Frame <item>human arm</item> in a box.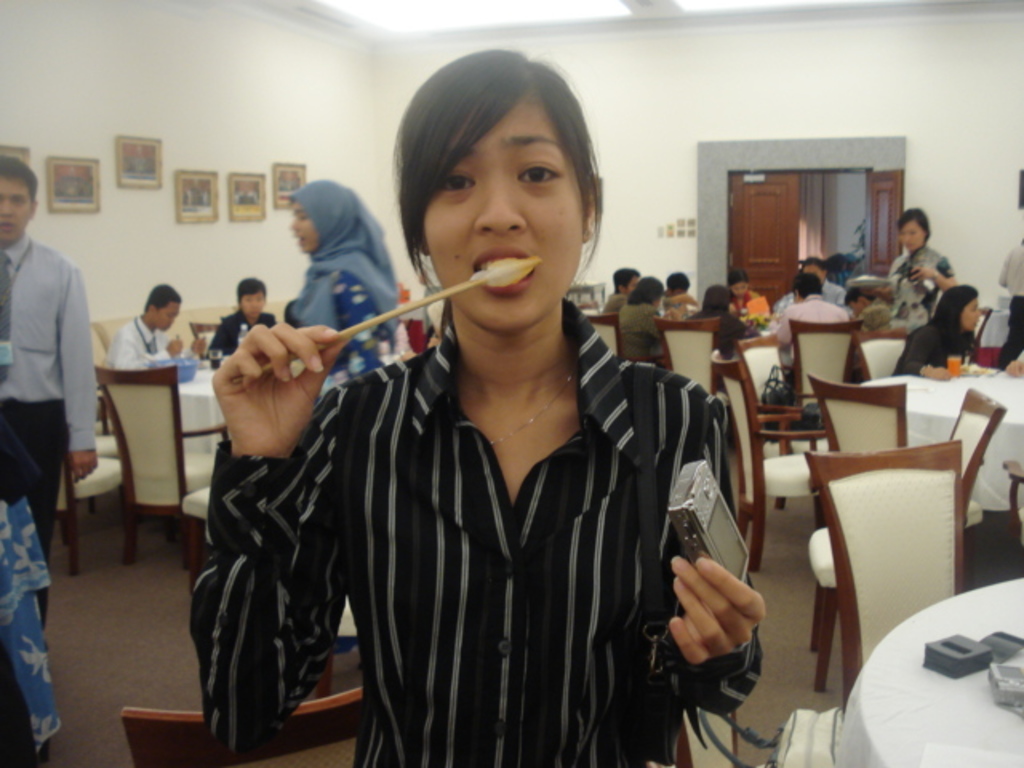
[840,290,845,302].
